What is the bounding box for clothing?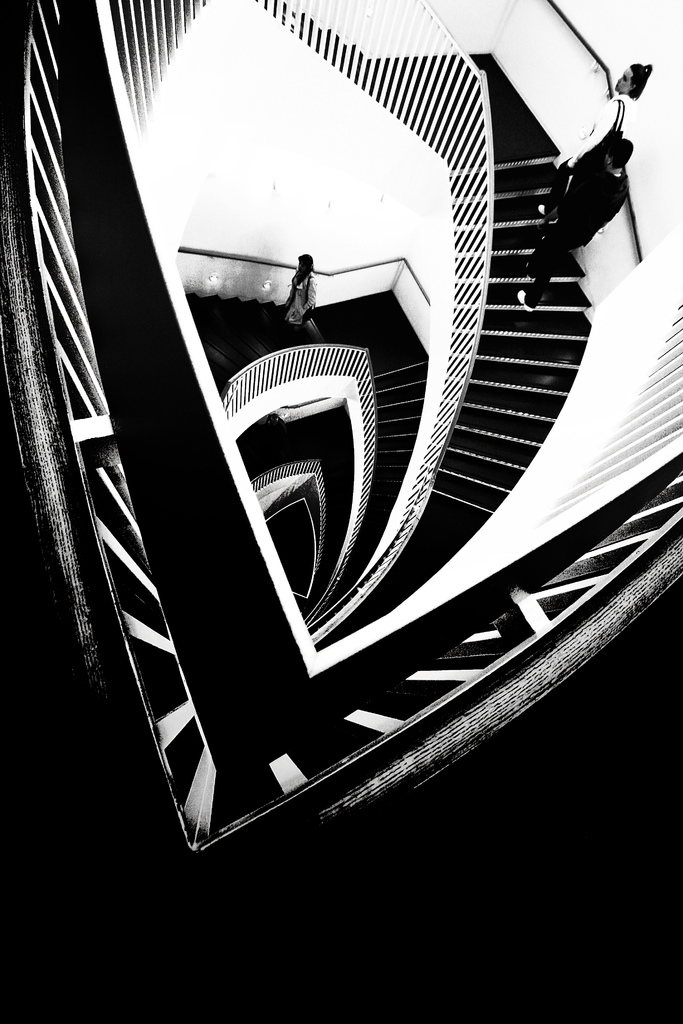
[x1=532, y1=143, x2=625, y2=305].
